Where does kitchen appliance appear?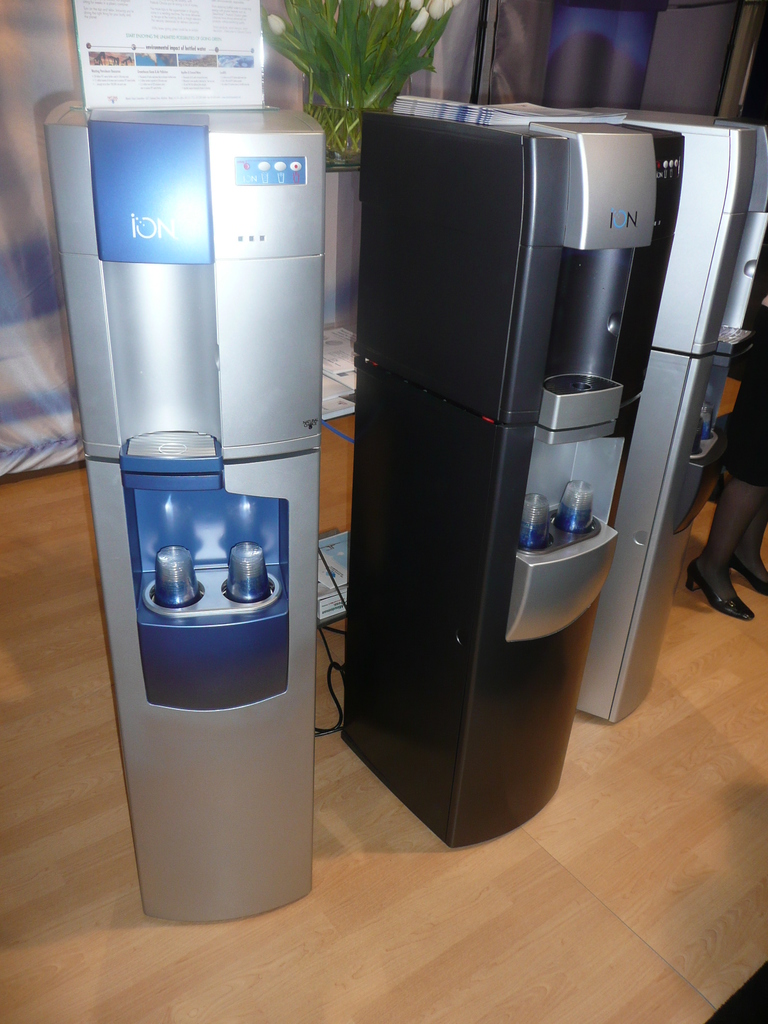
Appears at Rect(614, 108, 767, 723).
